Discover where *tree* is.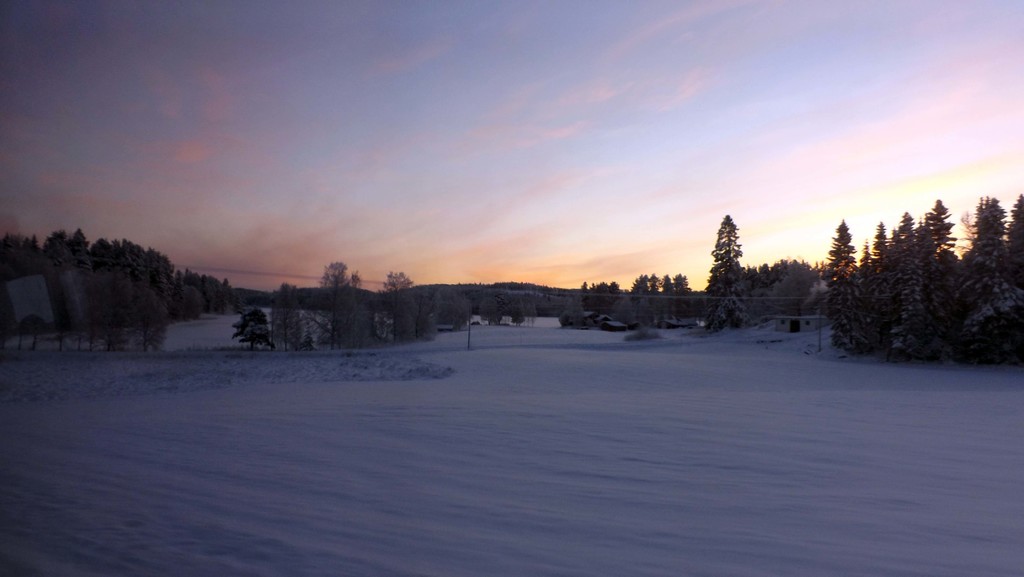
Discovered at select_region(850, 228, 872, 277).
